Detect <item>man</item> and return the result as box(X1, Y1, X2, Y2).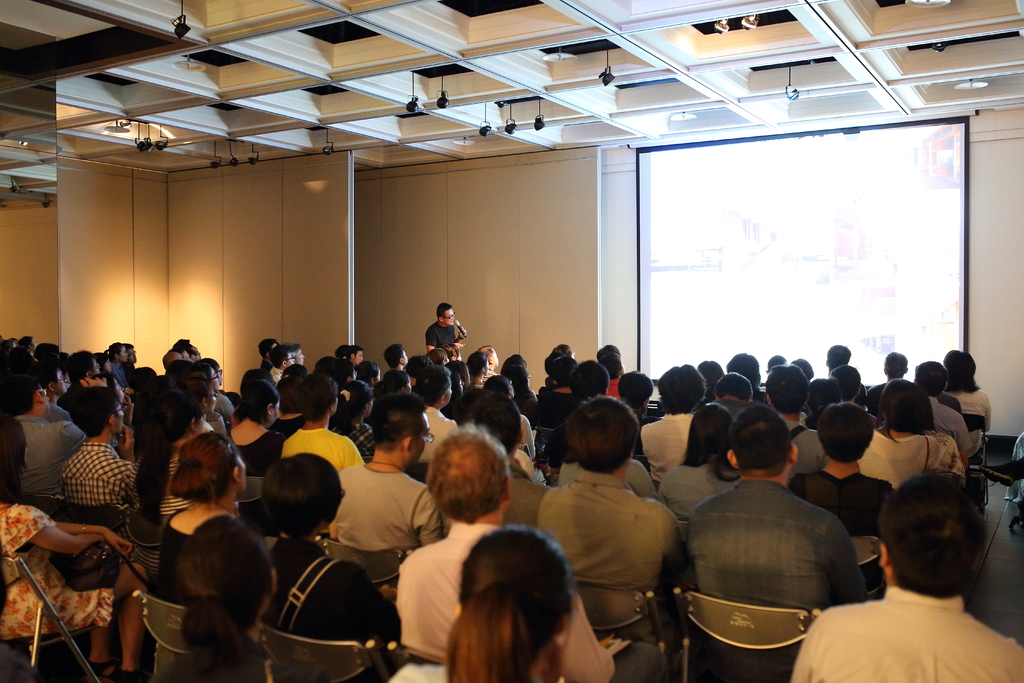
box(916, 366, 963, 416).
